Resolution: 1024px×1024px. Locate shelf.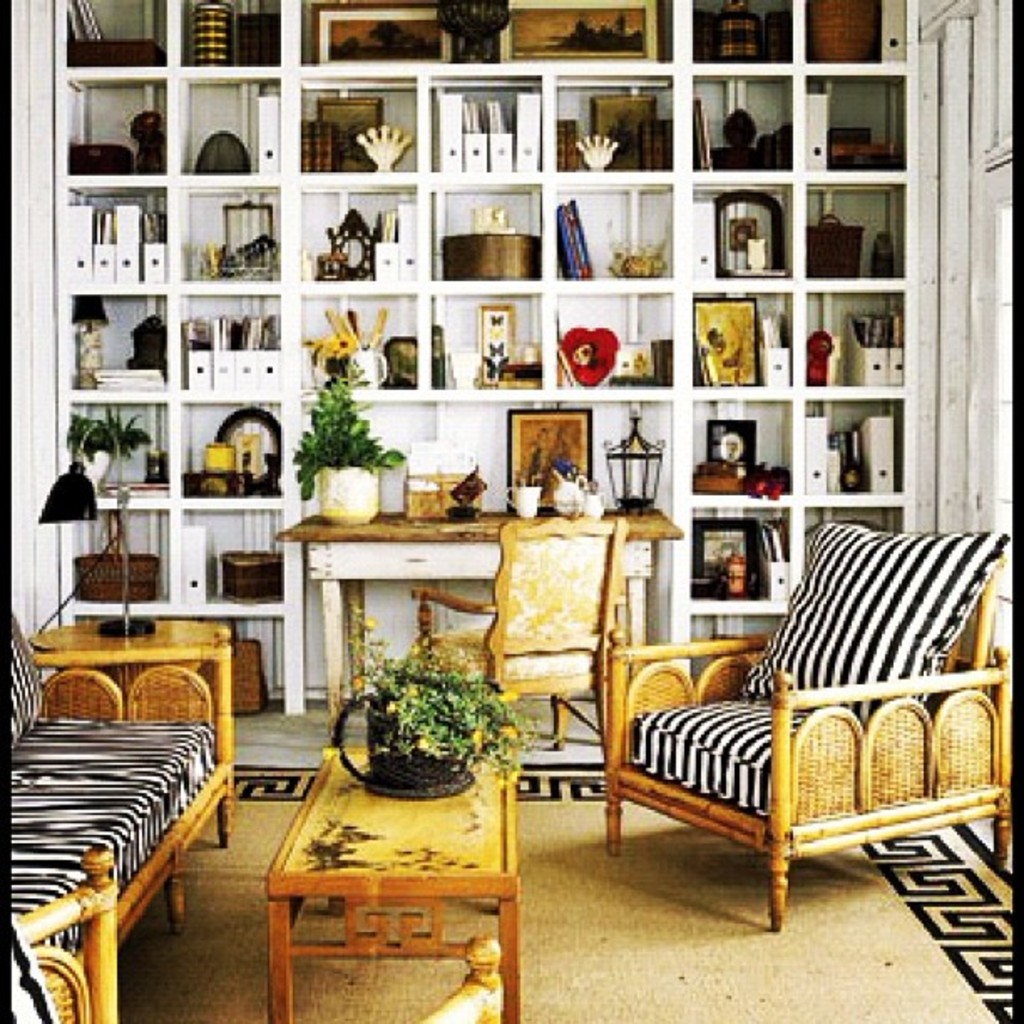
<bbox>199, 502, 298, 619</bbox>.
